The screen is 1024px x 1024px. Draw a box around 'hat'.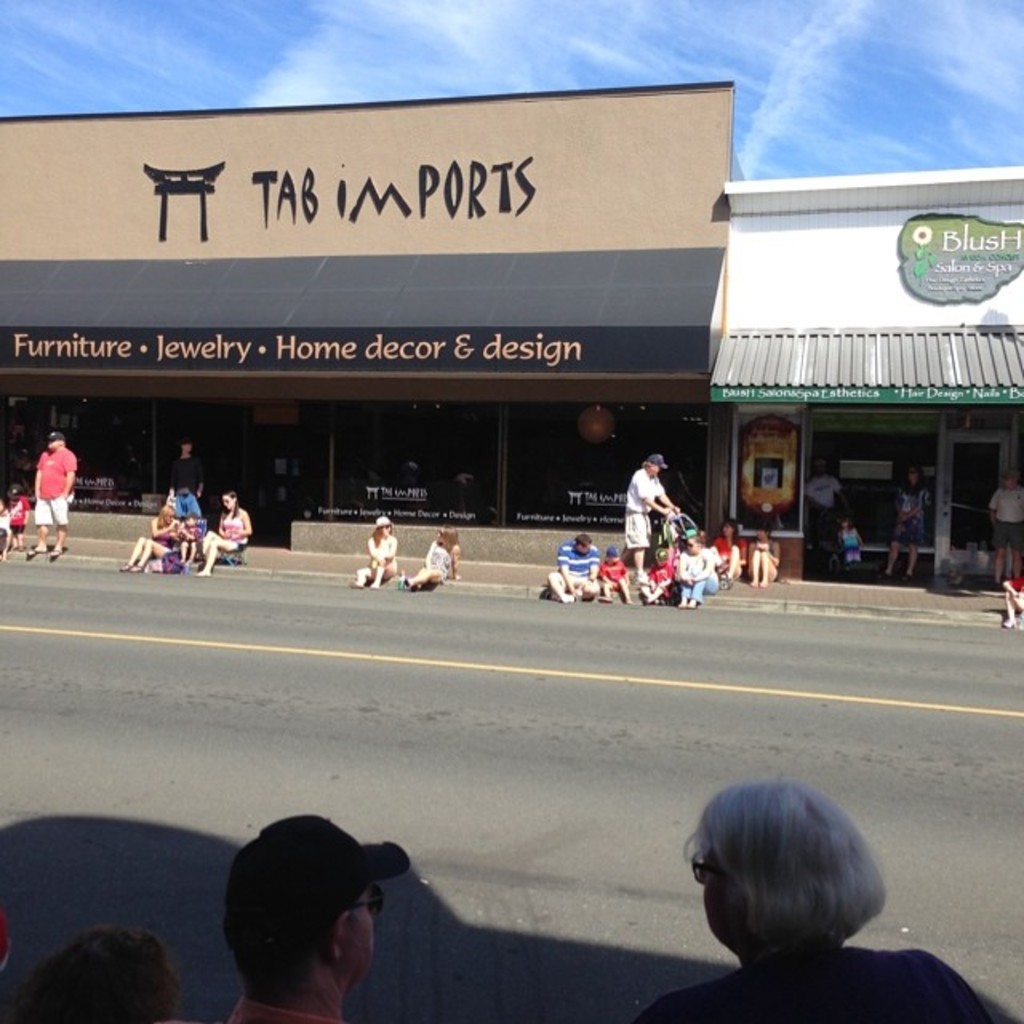
<box>371,514,392,530</box>.
